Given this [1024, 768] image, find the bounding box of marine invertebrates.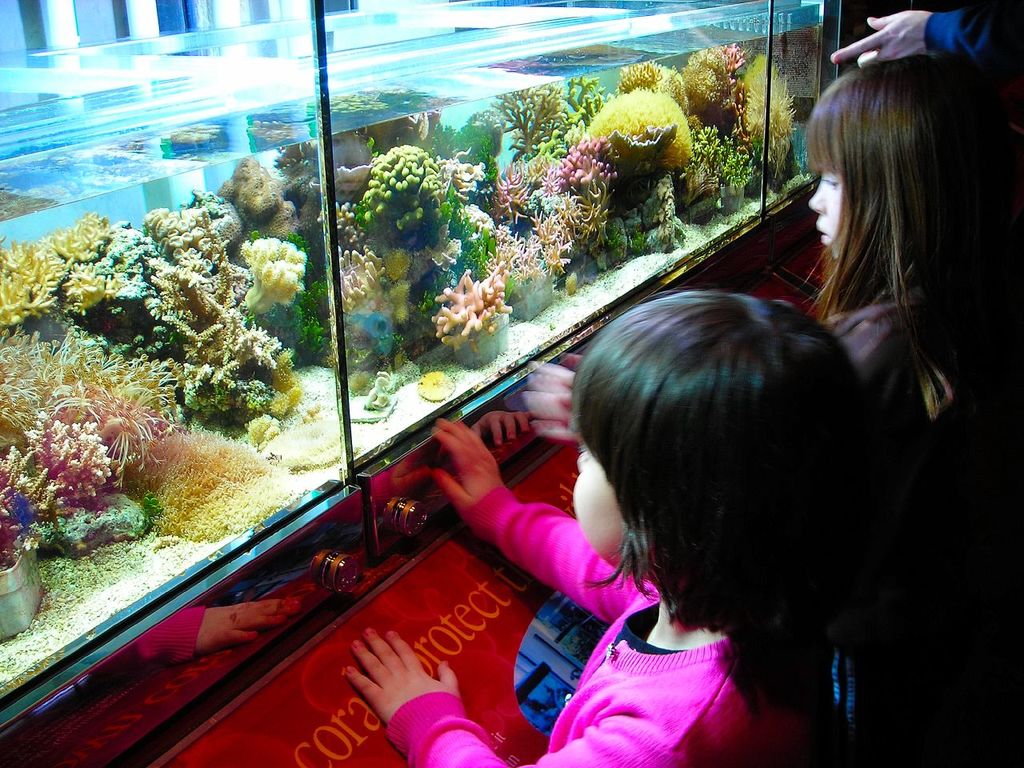
bbox=(494, 157, 536, 223).
